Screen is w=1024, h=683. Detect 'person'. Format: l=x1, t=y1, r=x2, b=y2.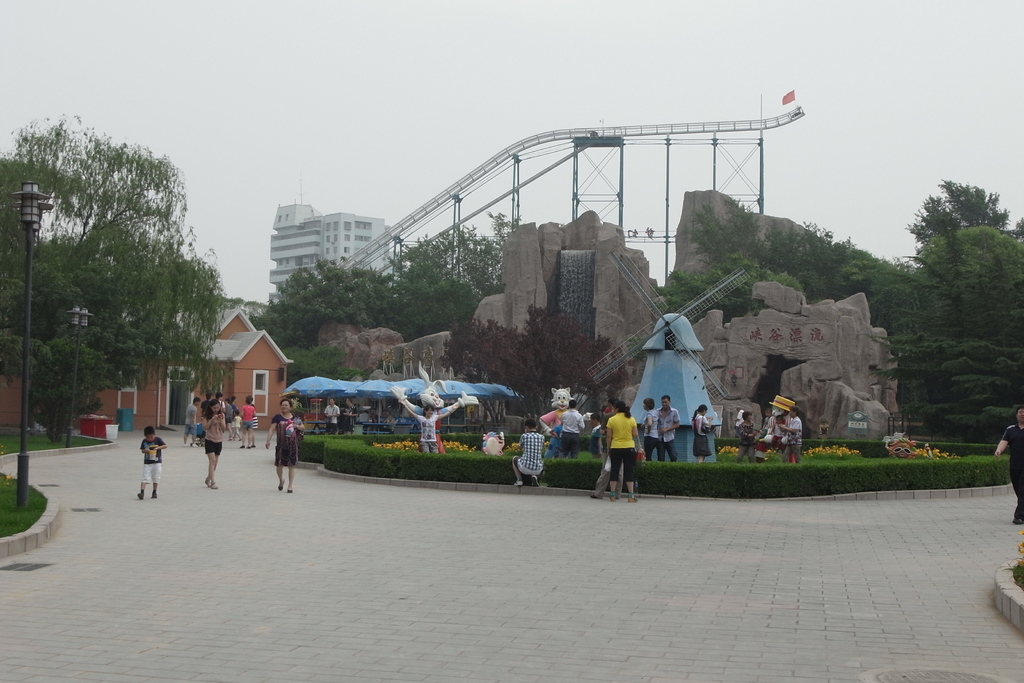
l=694, t=406, r=712, b=462.
